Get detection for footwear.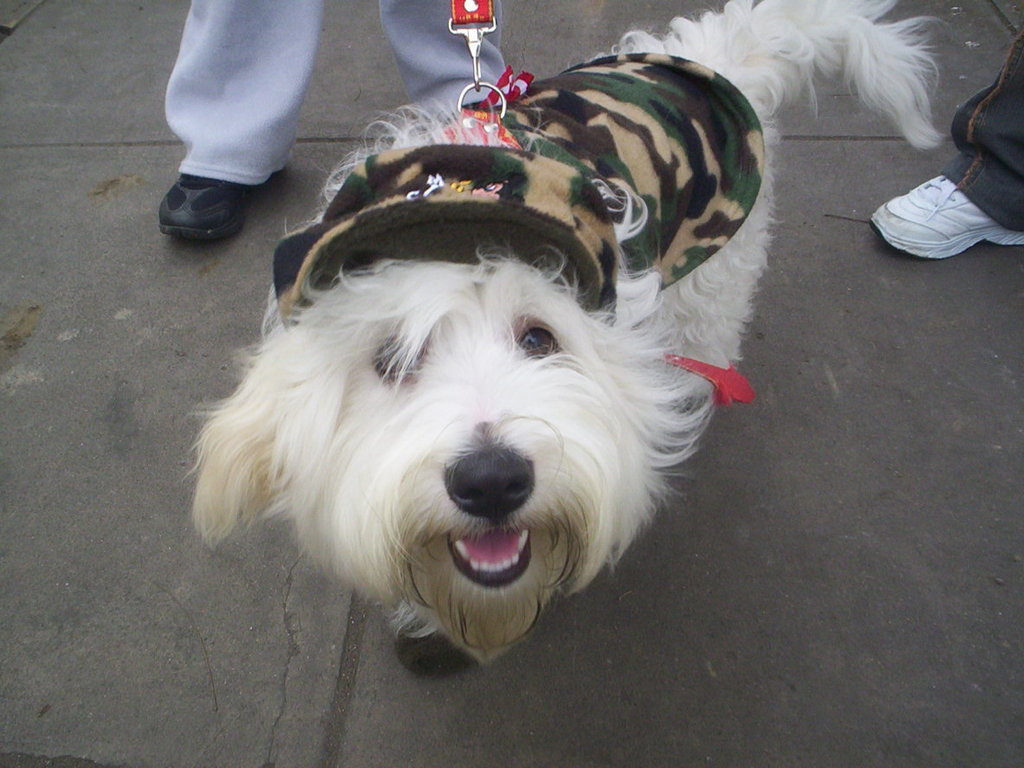
Detection: 863:157:1004:249.
